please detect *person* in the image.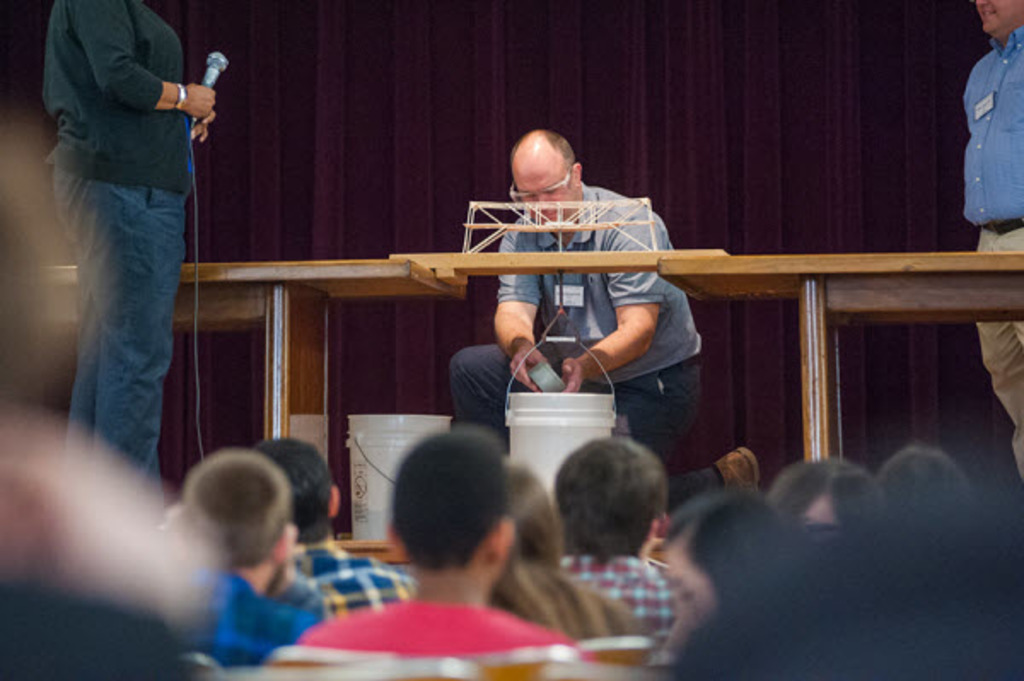
440, 119, 700, 473.
